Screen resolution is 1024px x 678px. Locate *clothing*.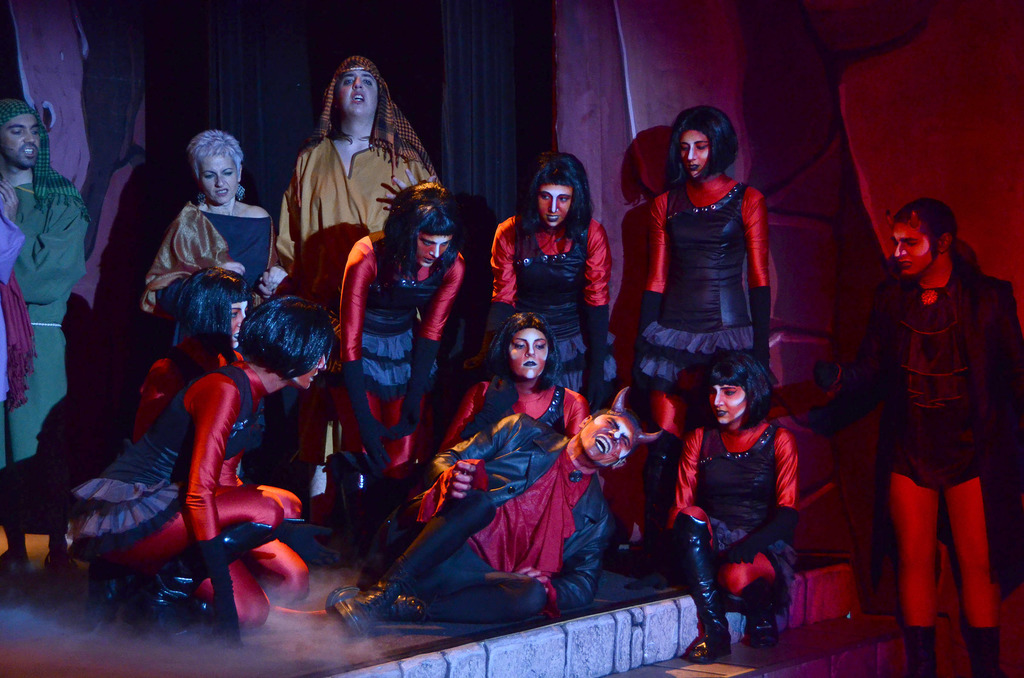
left=137, top=195, right=271, bottom=346.
